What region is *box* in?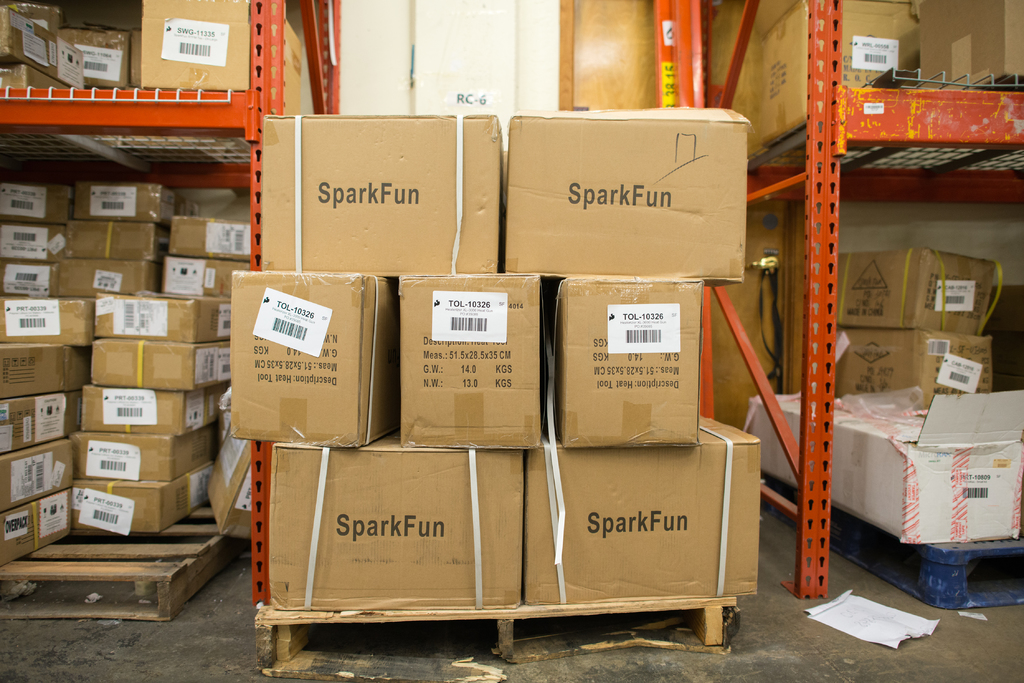
crop(561, 279, 717, 445).
